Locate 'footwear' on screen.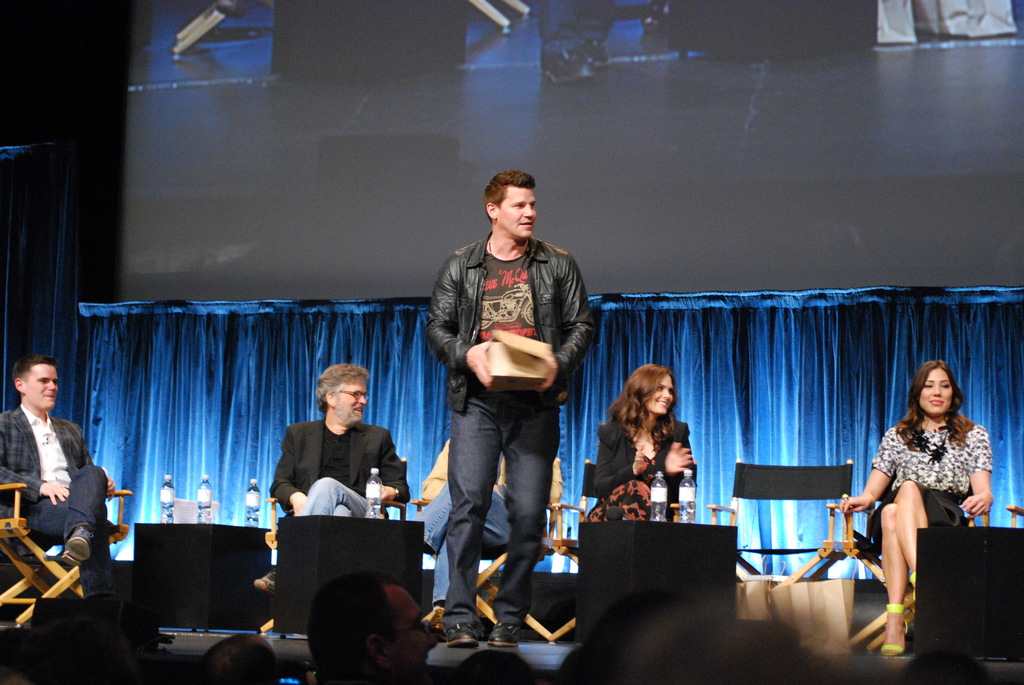
On screen at locate(255, 568, 275, 594).
